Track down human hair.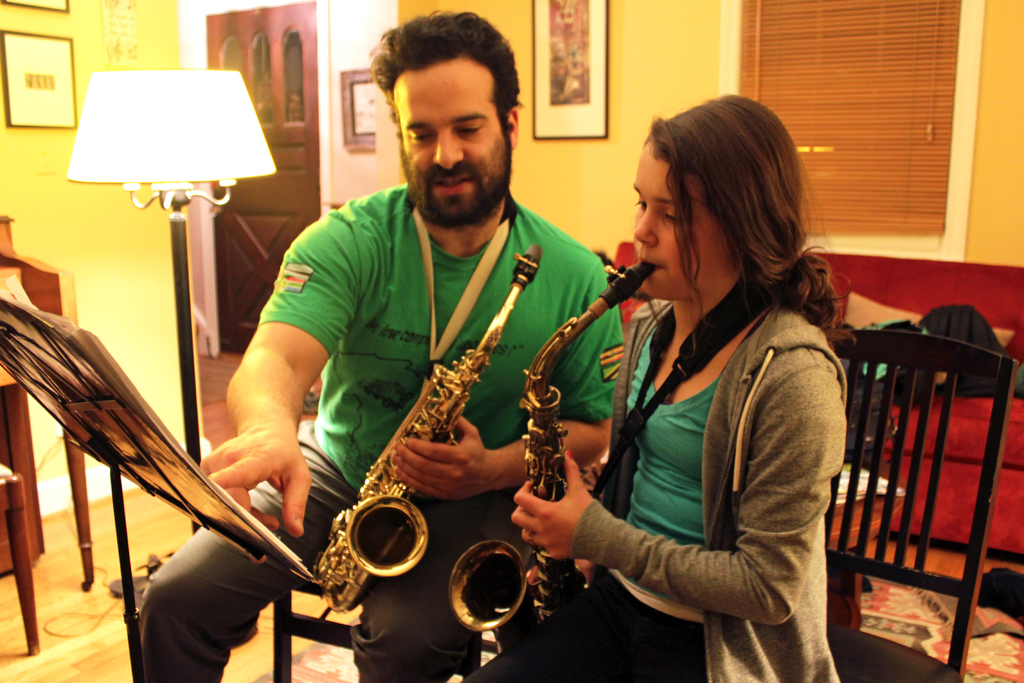
Tracked to [368, 9, 522, 142].
